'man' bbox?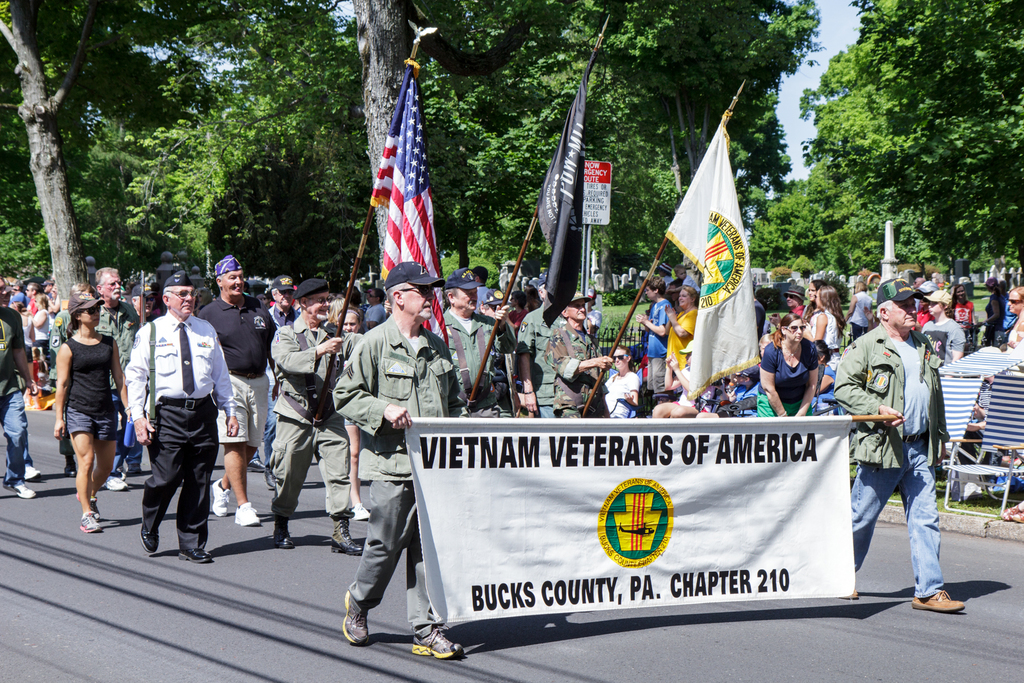
x1=838, y1=291, x2=974, y2=620
